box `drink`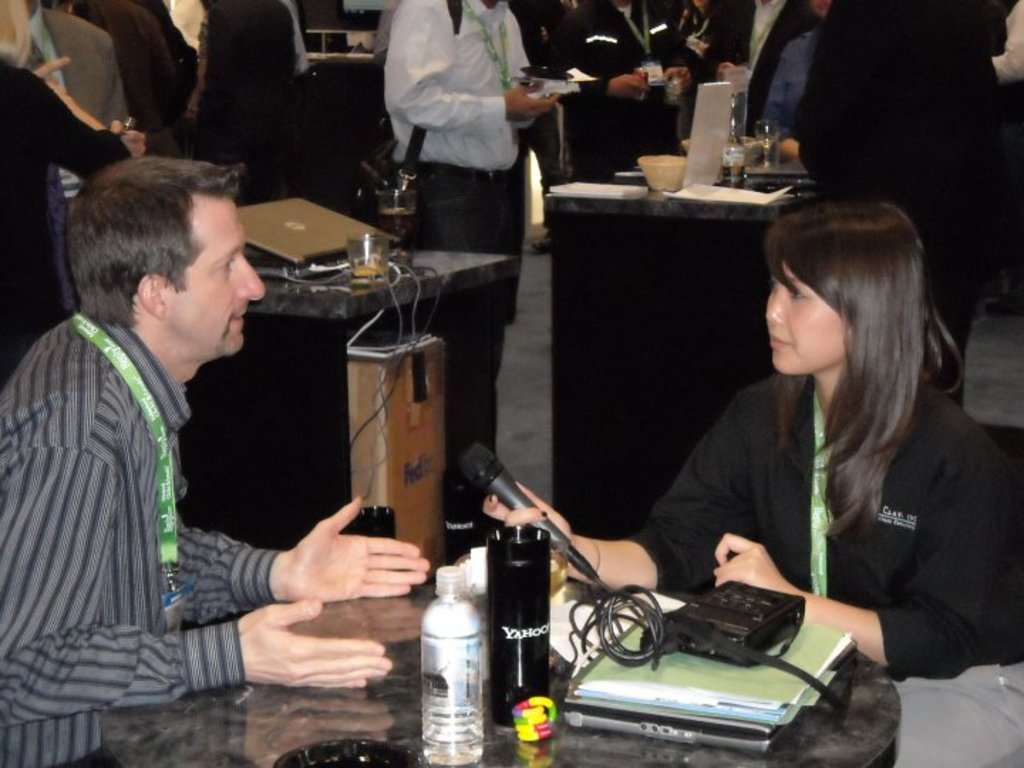
420,567,485,767
